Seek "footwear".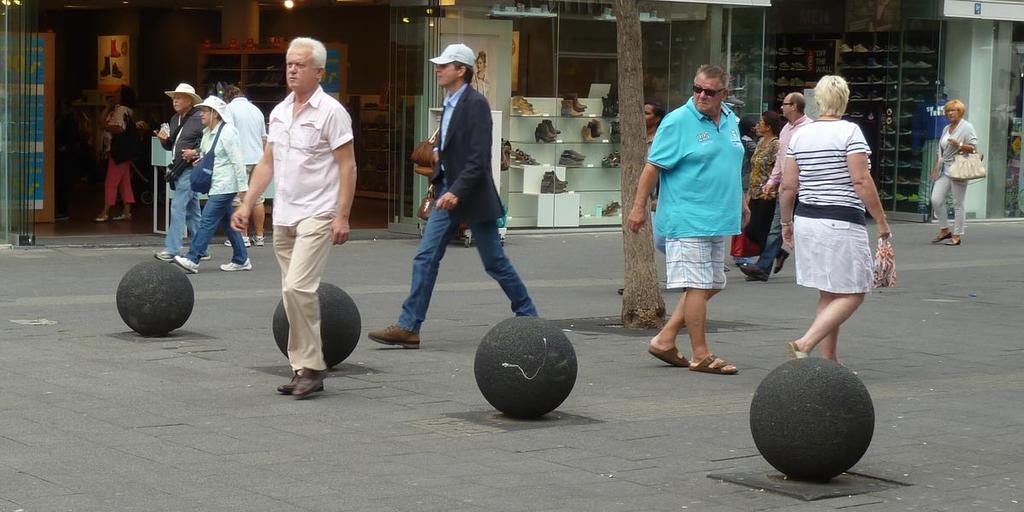
(x1=220, y1=261, x2=251, y2=271).
